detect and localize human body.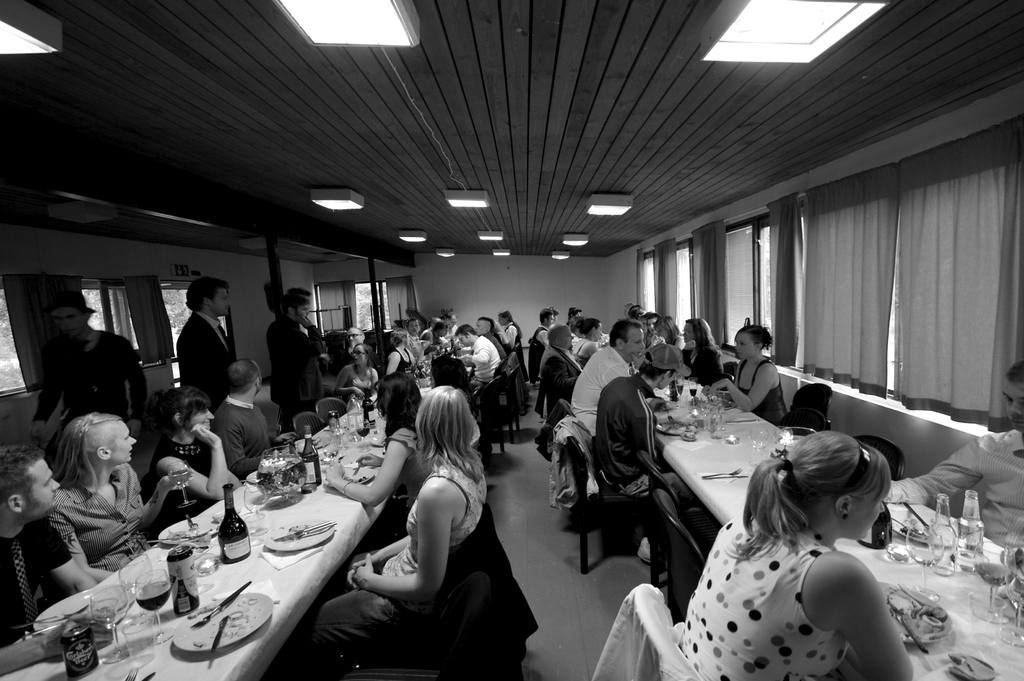
Localized at box=[406, 317, 436, 364].
